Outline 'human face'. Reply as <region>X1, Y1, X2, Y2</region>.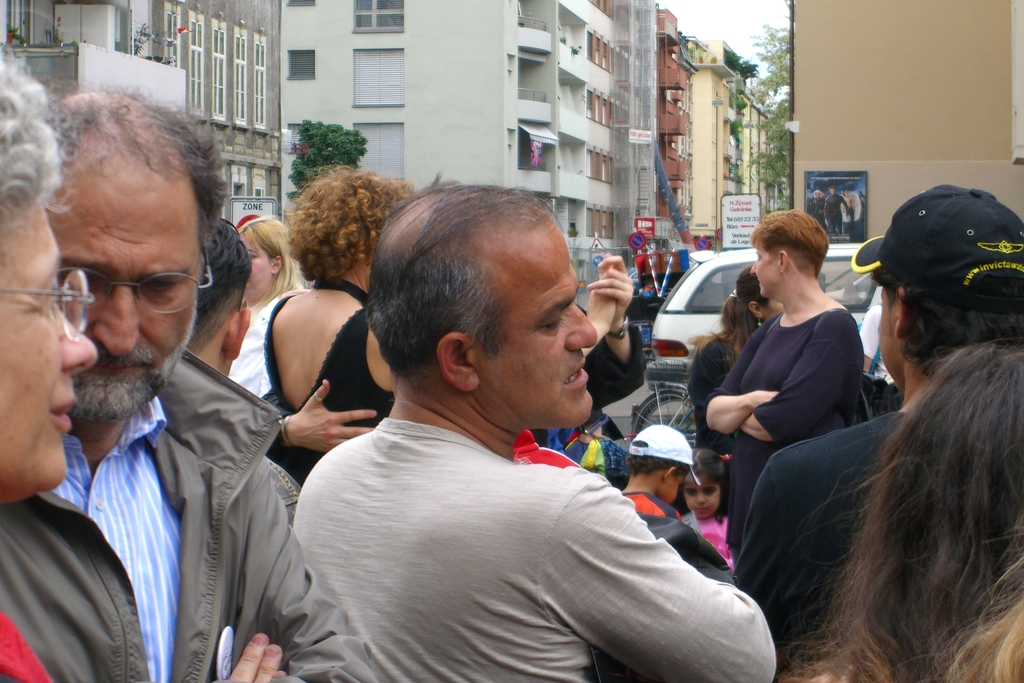
<region>243, 237, 273, 304</region>.
